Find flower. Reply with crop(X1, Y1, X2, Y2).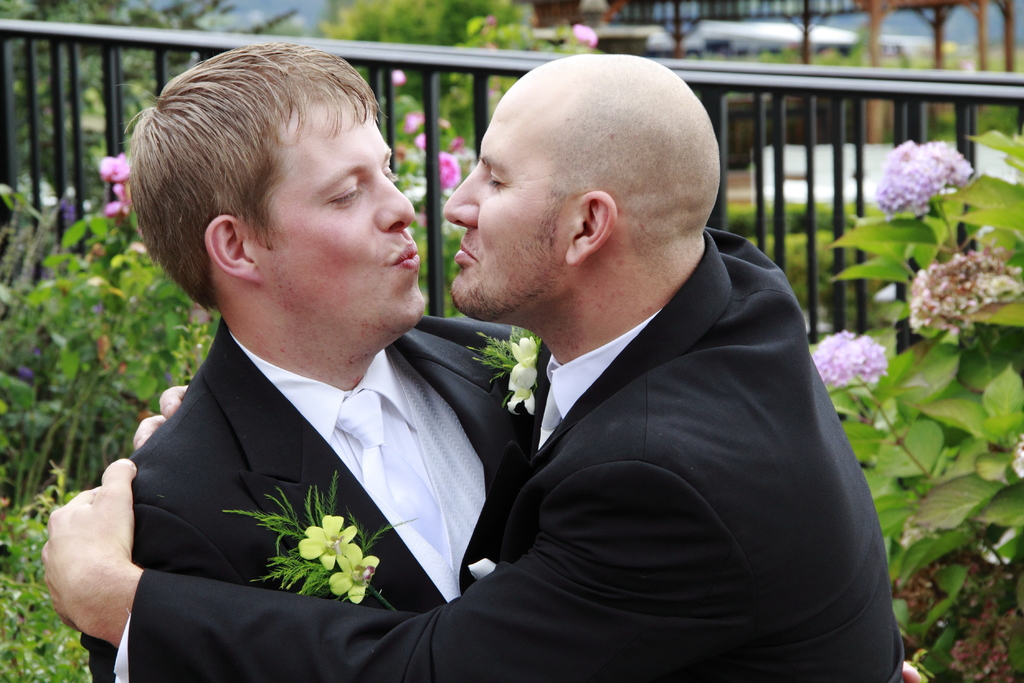
crop(570, 21, 596, 47).
